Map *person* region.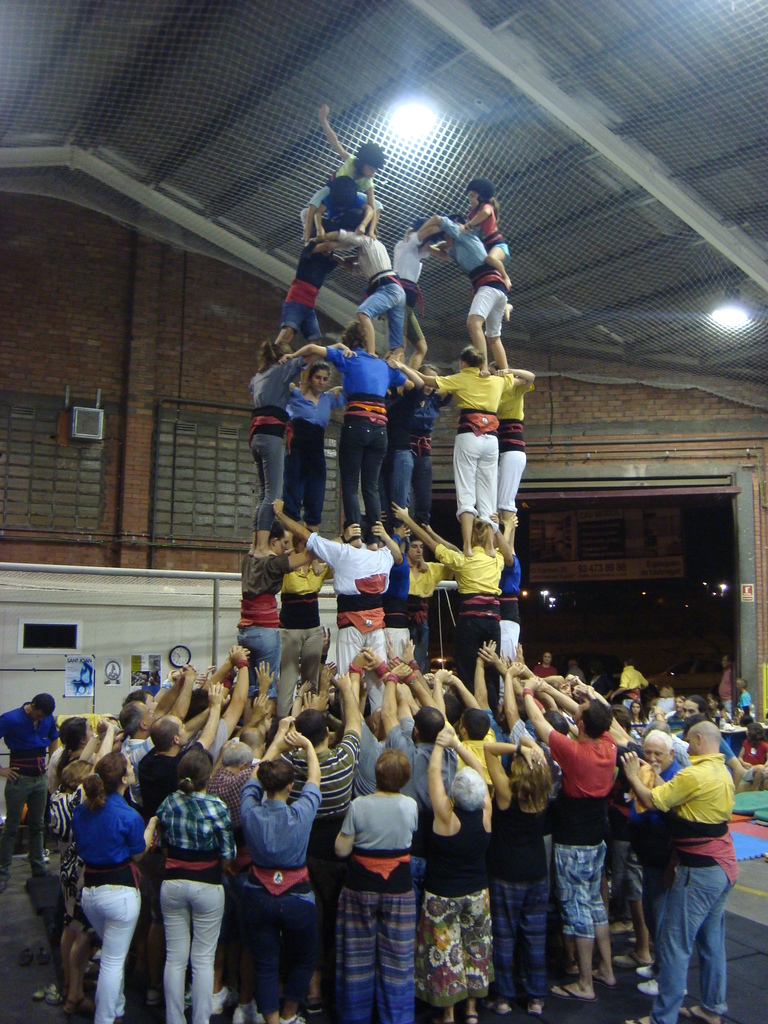
Mapped to l=417, t=723, r=505, b=1022.
